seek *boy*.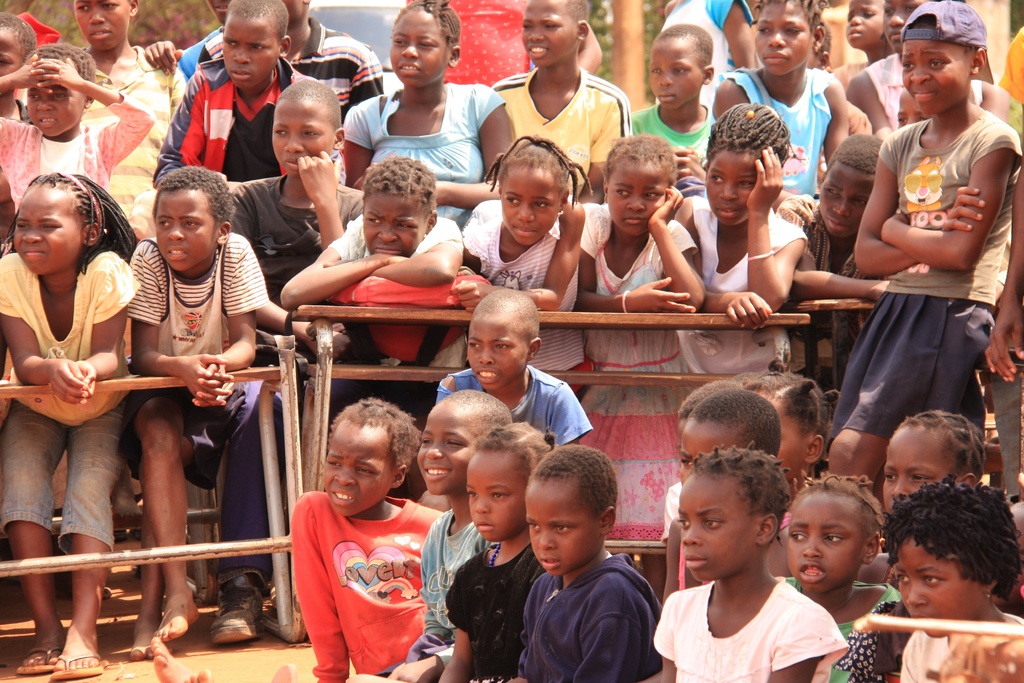
(141, 0, 231, 77).
